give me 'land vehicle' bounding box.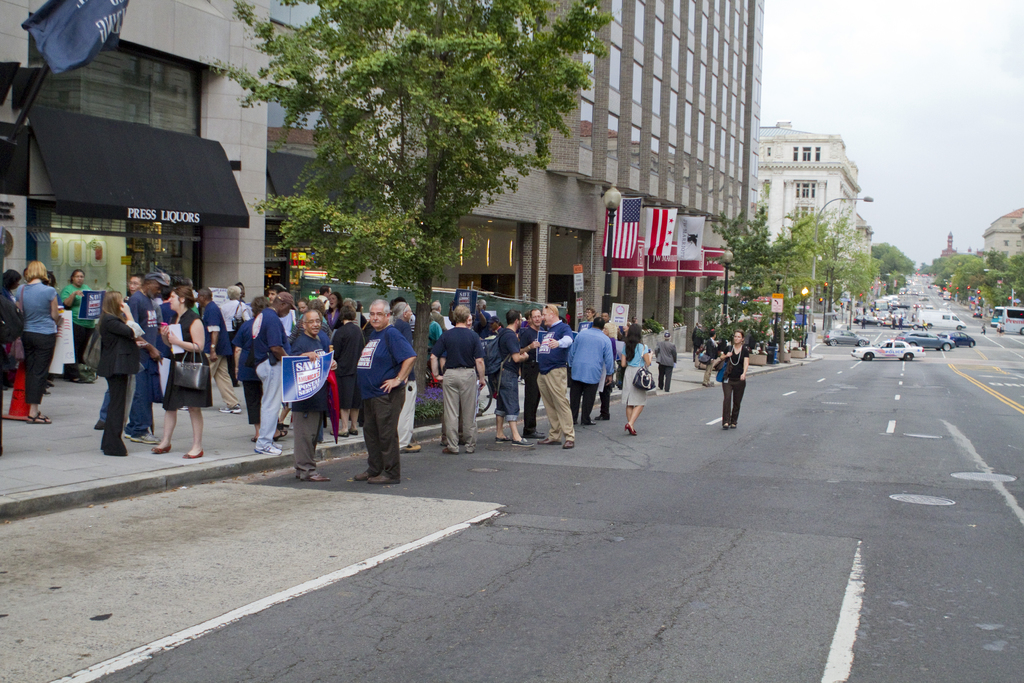
{"left": 933, "top": 329, "right": 977, "bottom": 349}.
